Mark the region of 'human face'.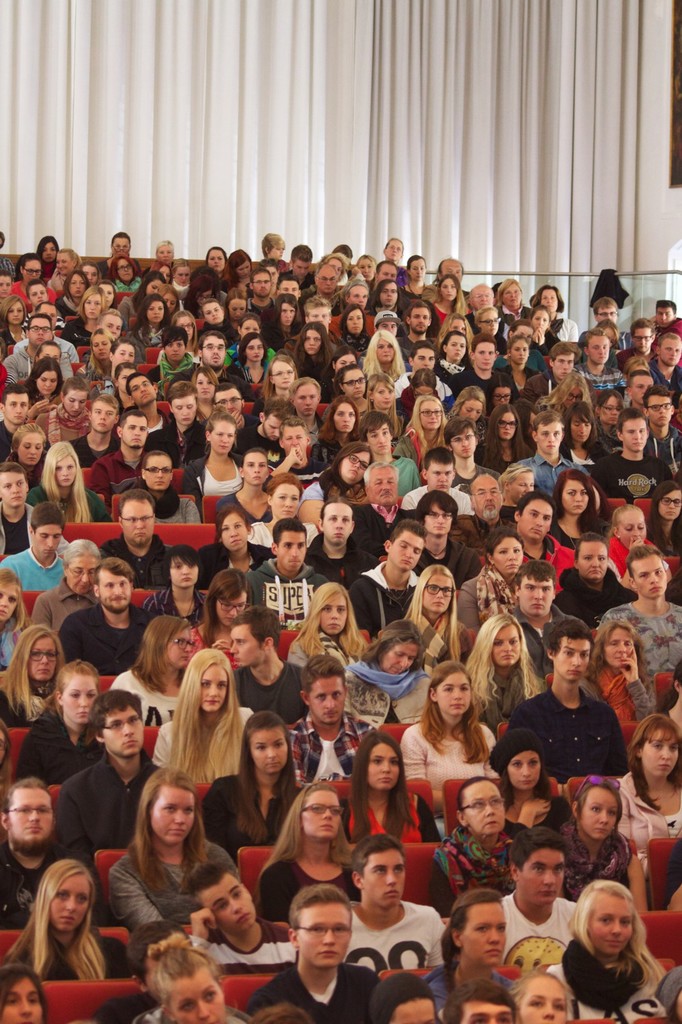
Region: 117 369 137 390.
